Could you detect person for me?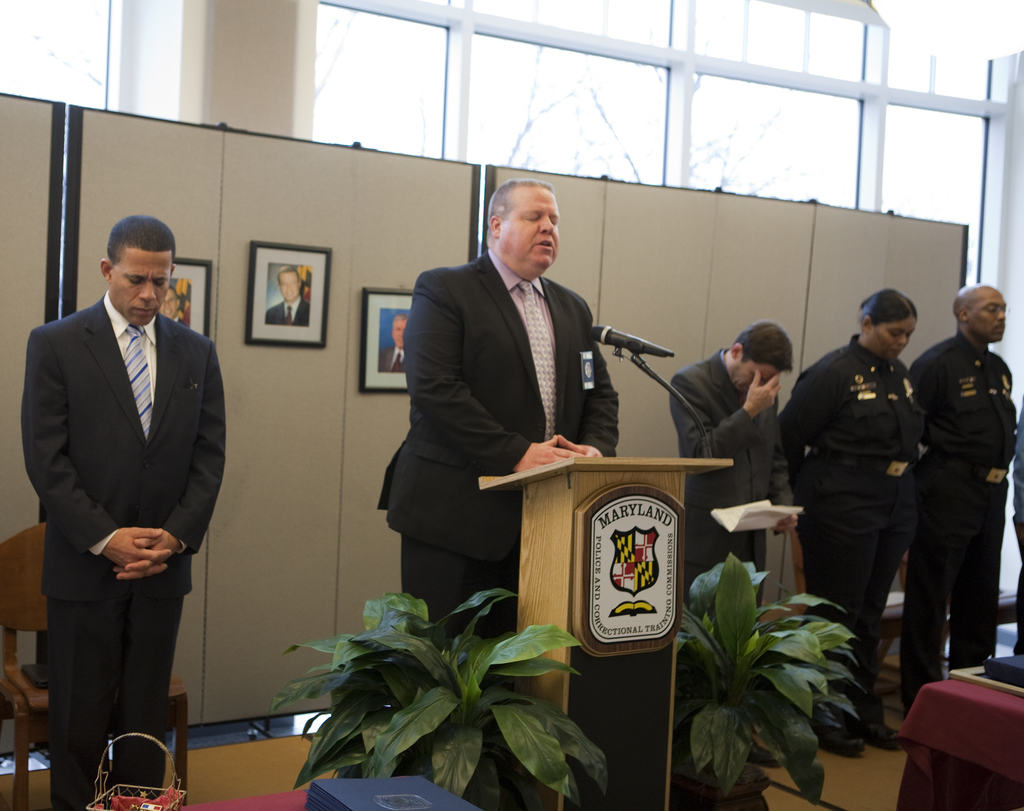
Detection result: [x1=665, y1=318, x2=797, y2=616].
